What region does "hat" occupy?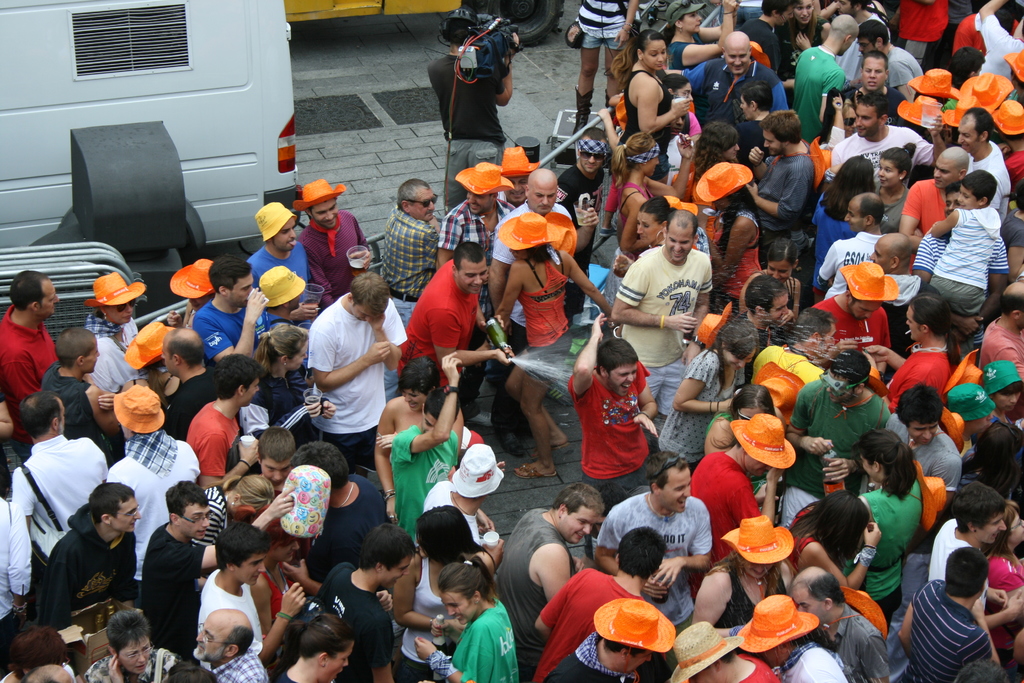
region(918, 459, 947, 536).
